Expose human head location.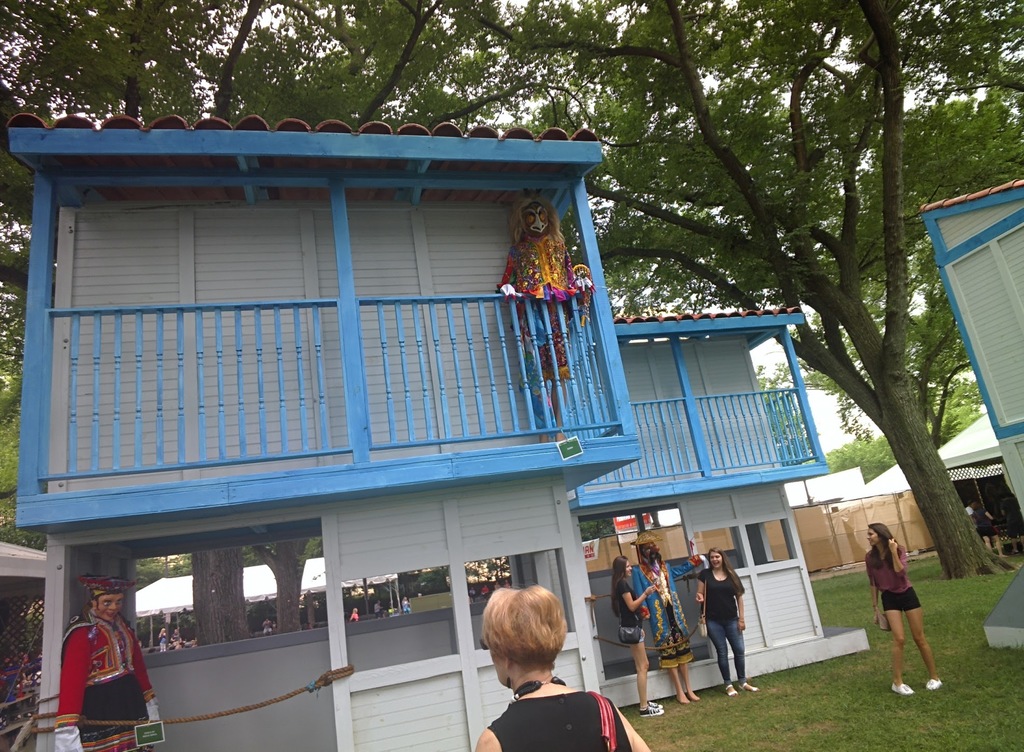
Exposed at 89 575 127 621.
